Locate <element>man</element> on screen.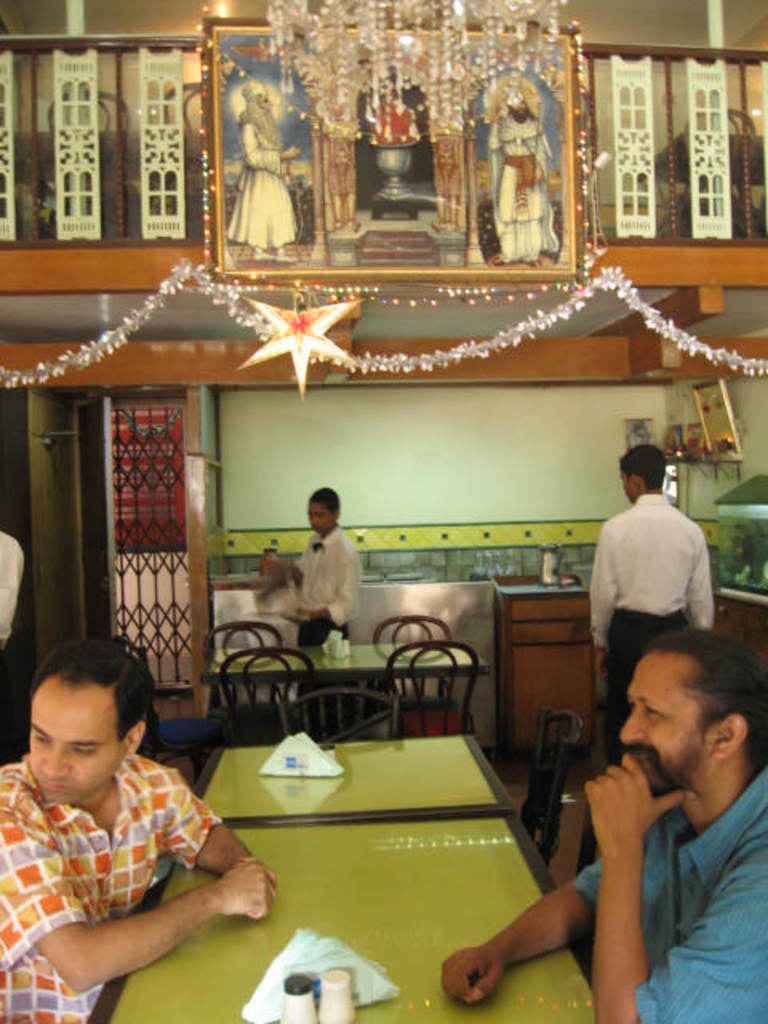
On screen at <bbox>0, 642, 272, 1022</bbox>.
